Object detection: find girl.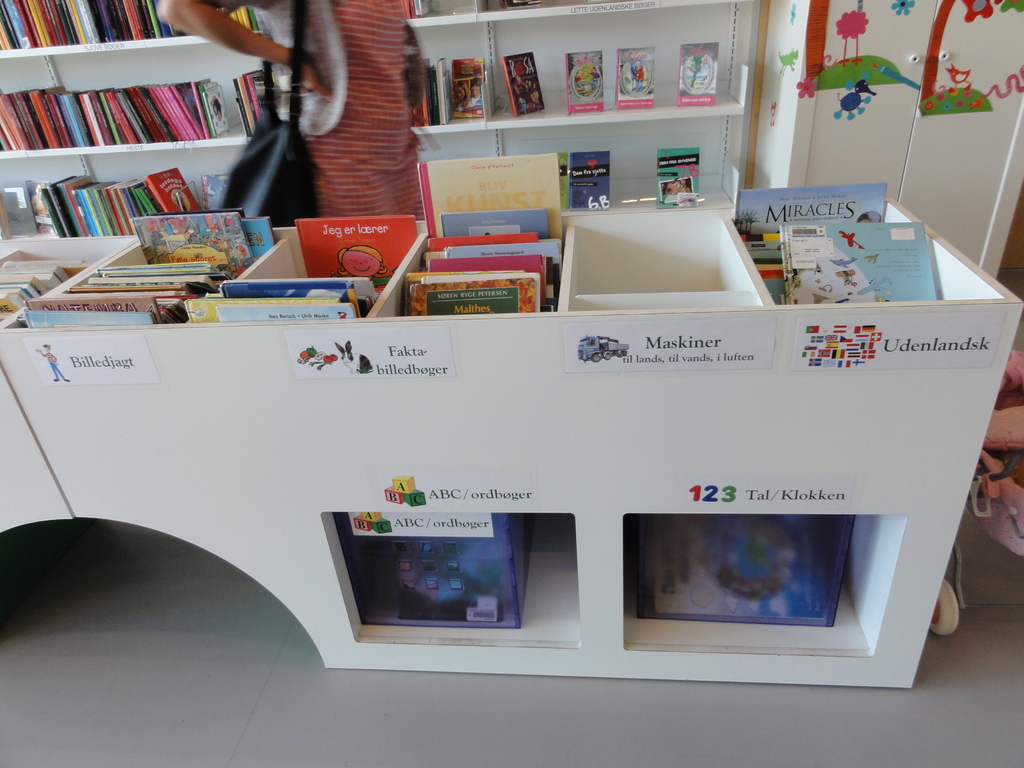
Rect(154, 0, 420, 218).
